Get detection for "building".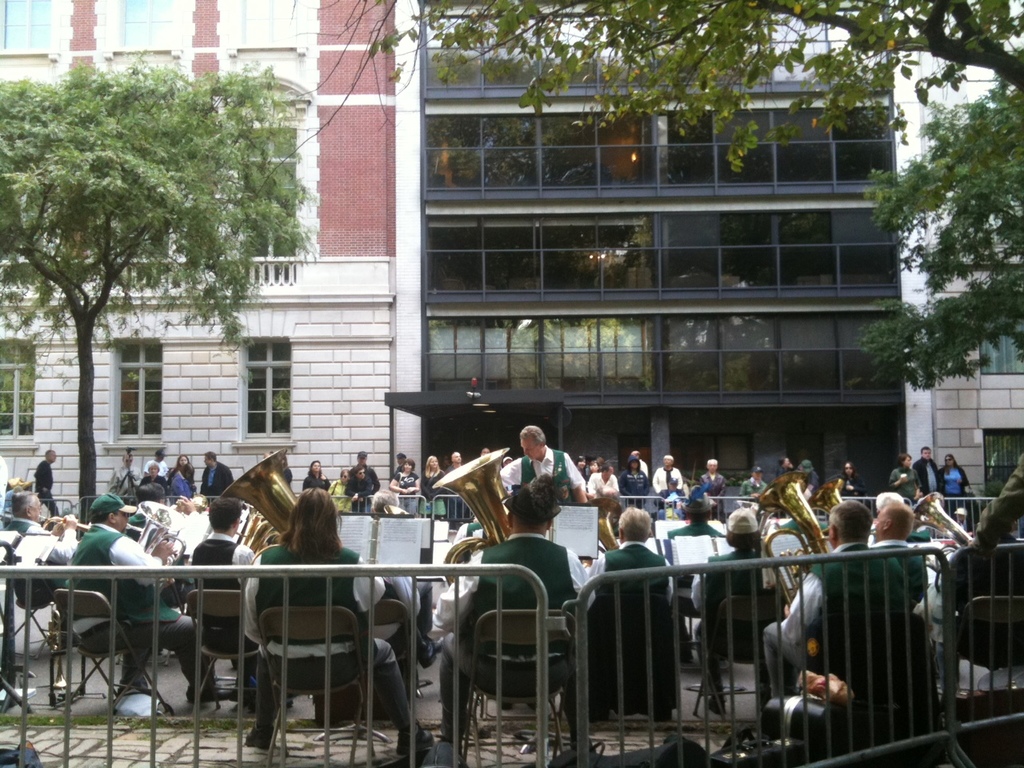
Detection: [x1=422, y1=0, x2=910, y2=504].
